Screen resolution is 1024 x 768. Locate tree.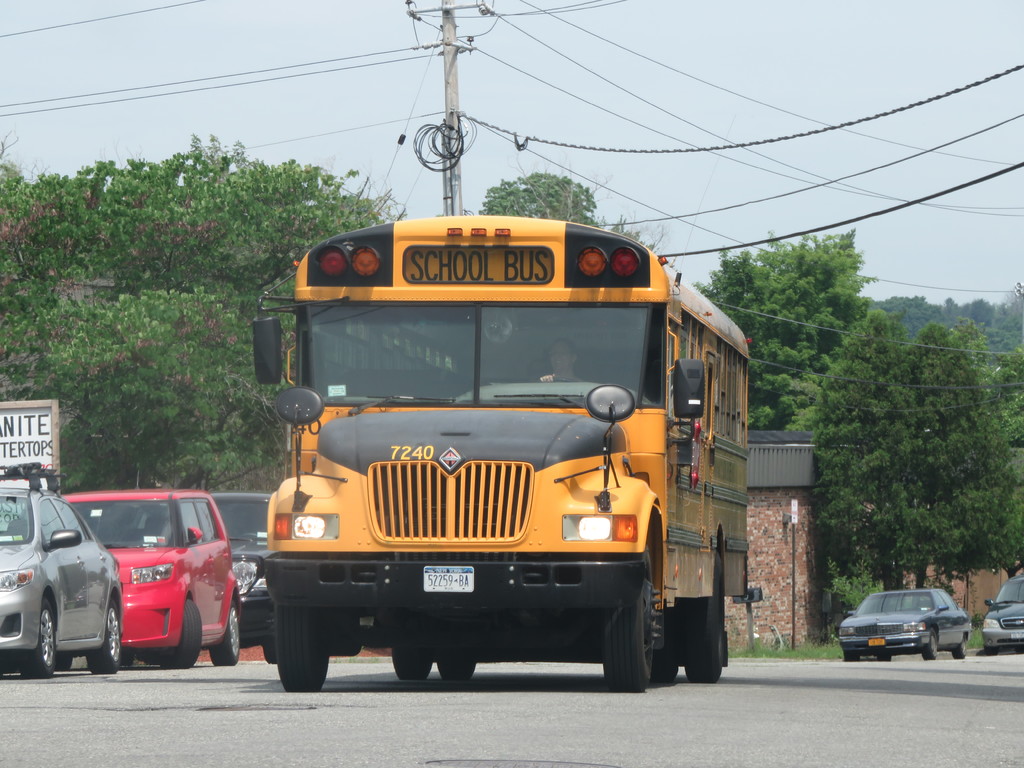
[779,316,1023,594].
